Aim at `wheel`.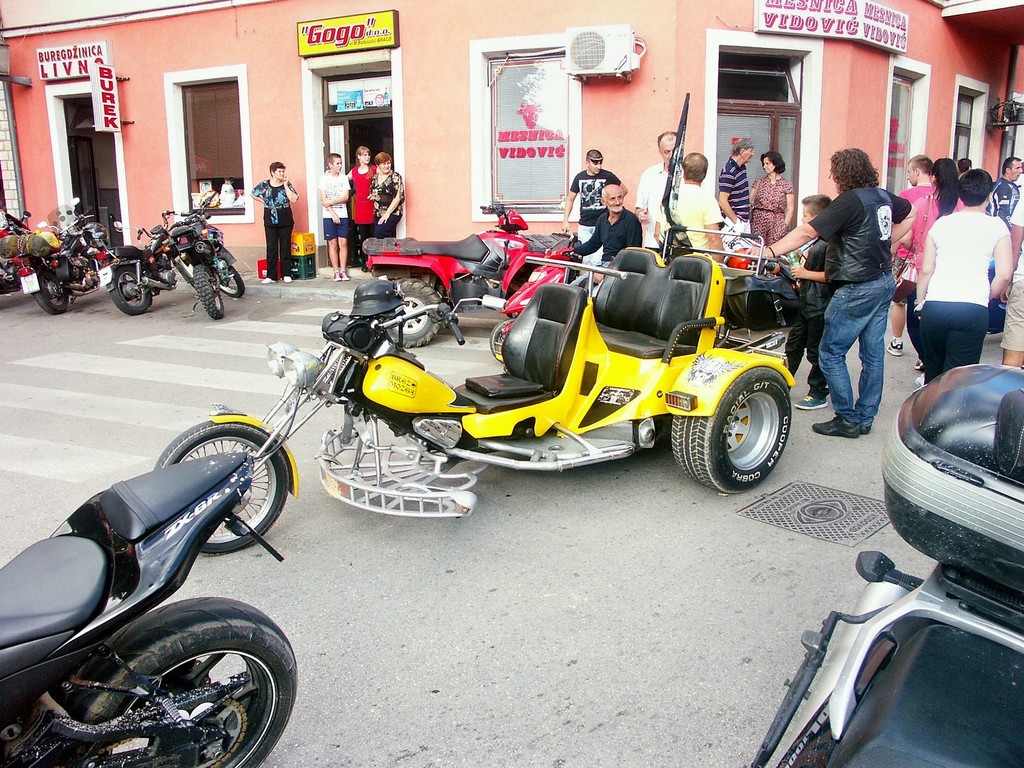
Aimed at detection(103, 262, 160, 316).
